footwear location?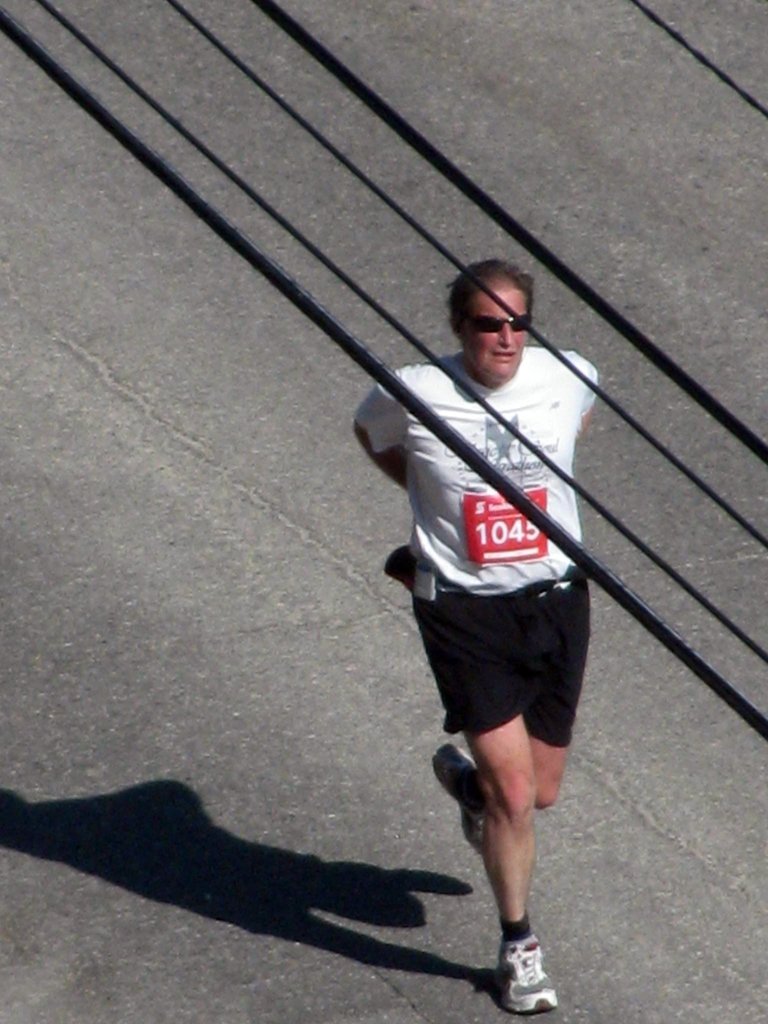
x1=444 y1=743 x2=484 y2=849
